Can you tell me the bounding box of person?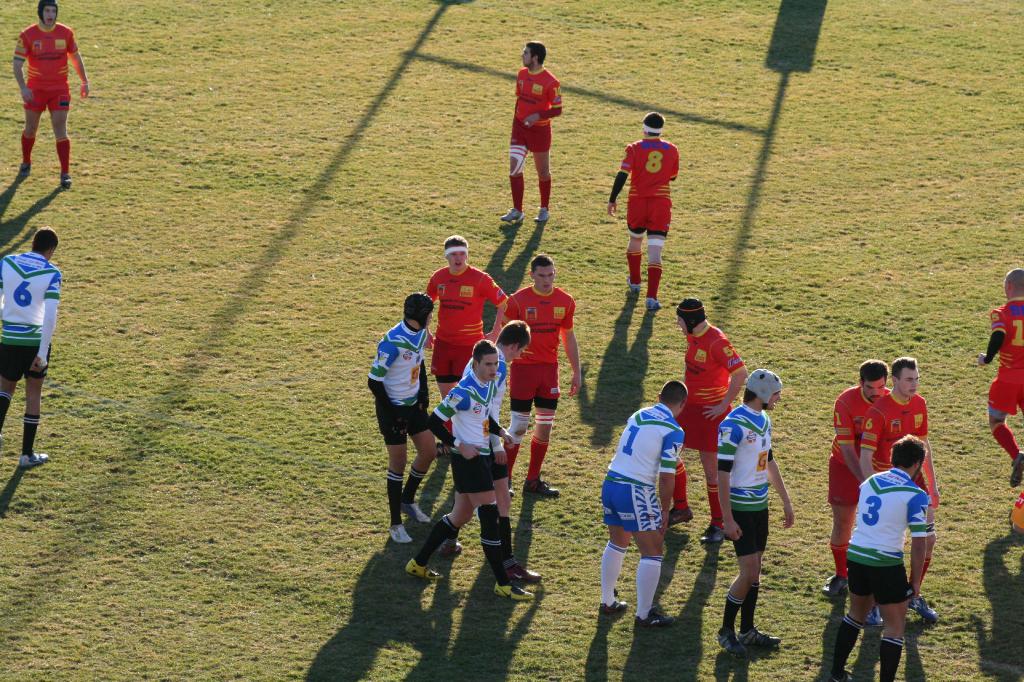
(8,0,90,187).
